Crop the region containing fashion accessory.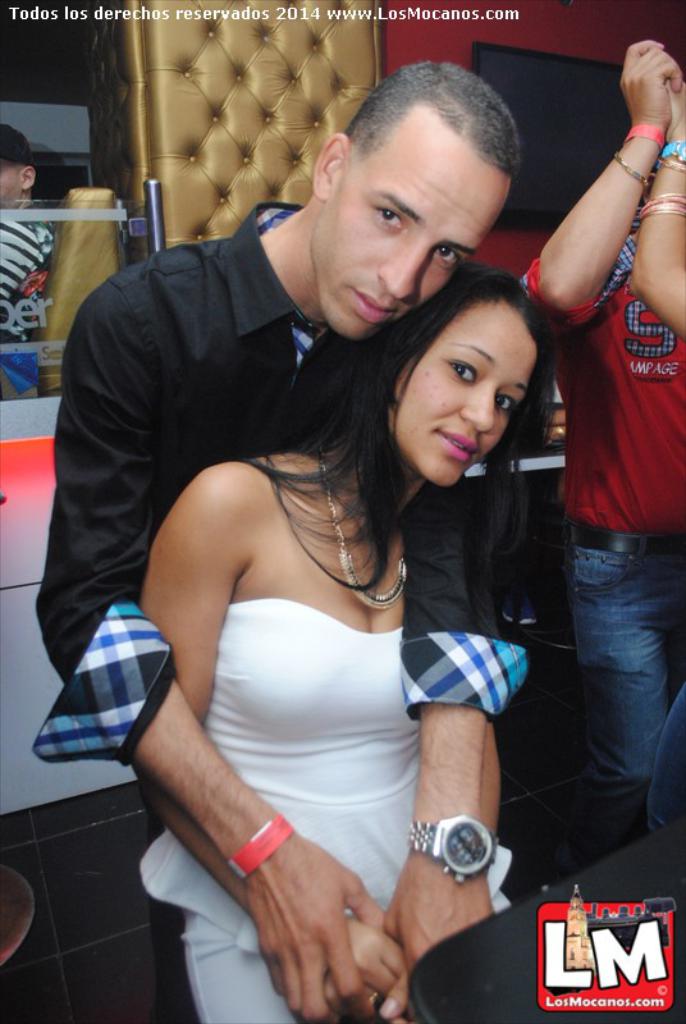
Crop region: rect(622, 123, 663, 143).
